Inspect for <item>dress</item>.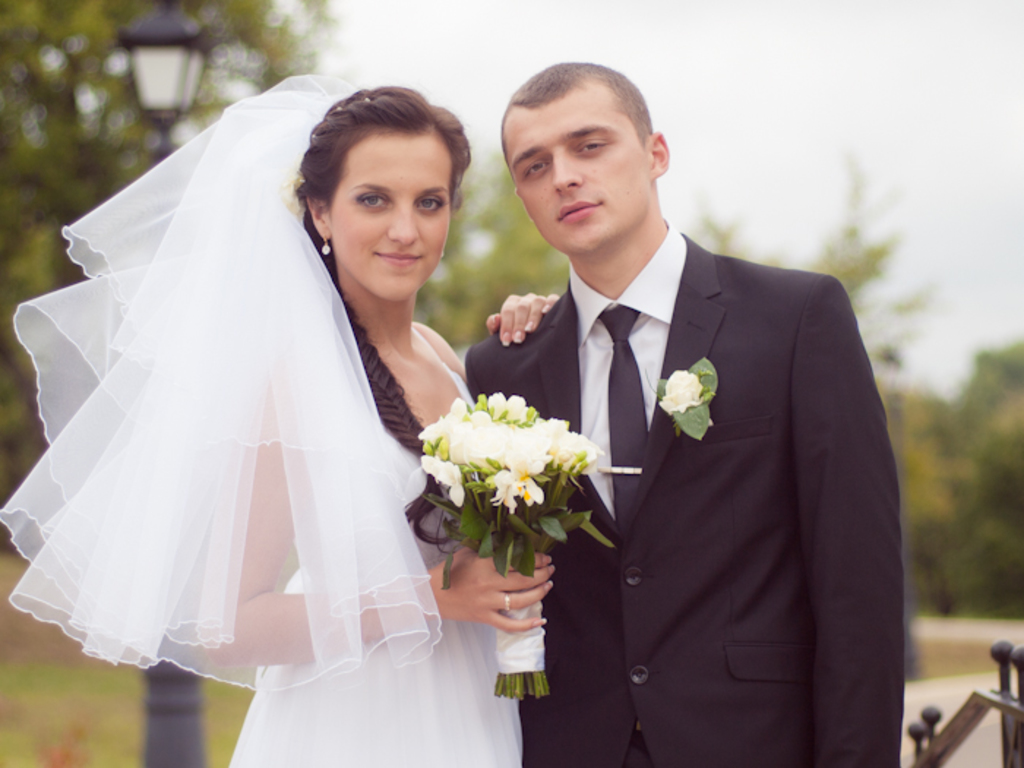
Inspection: l=221, t=360, r=525, b=767.
